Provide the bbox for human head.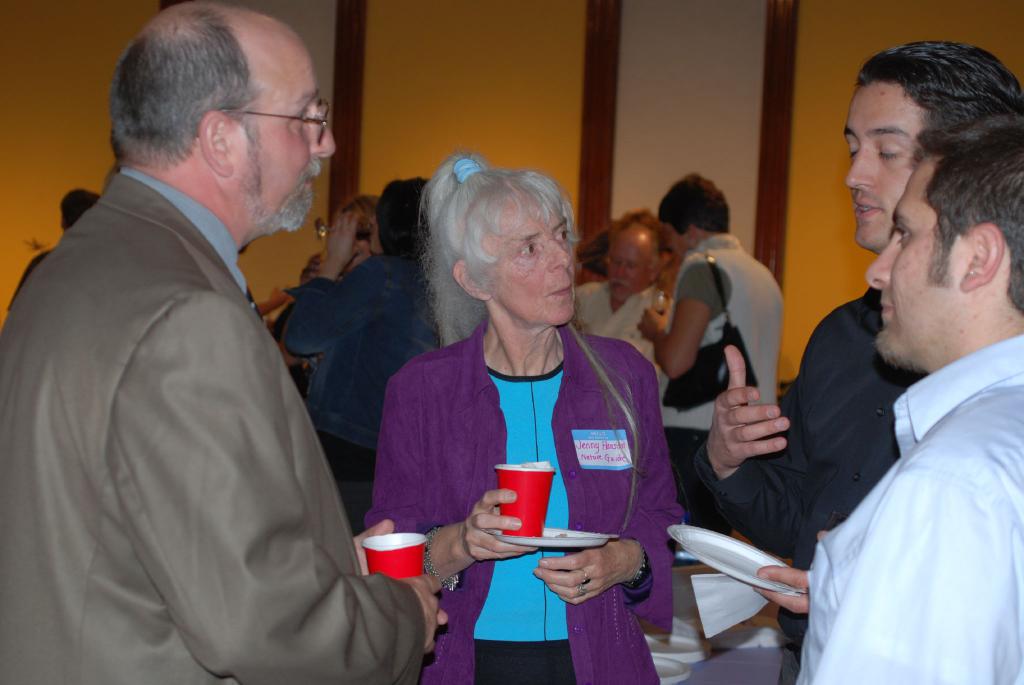
bbox=[367, 175, 434, 255].
